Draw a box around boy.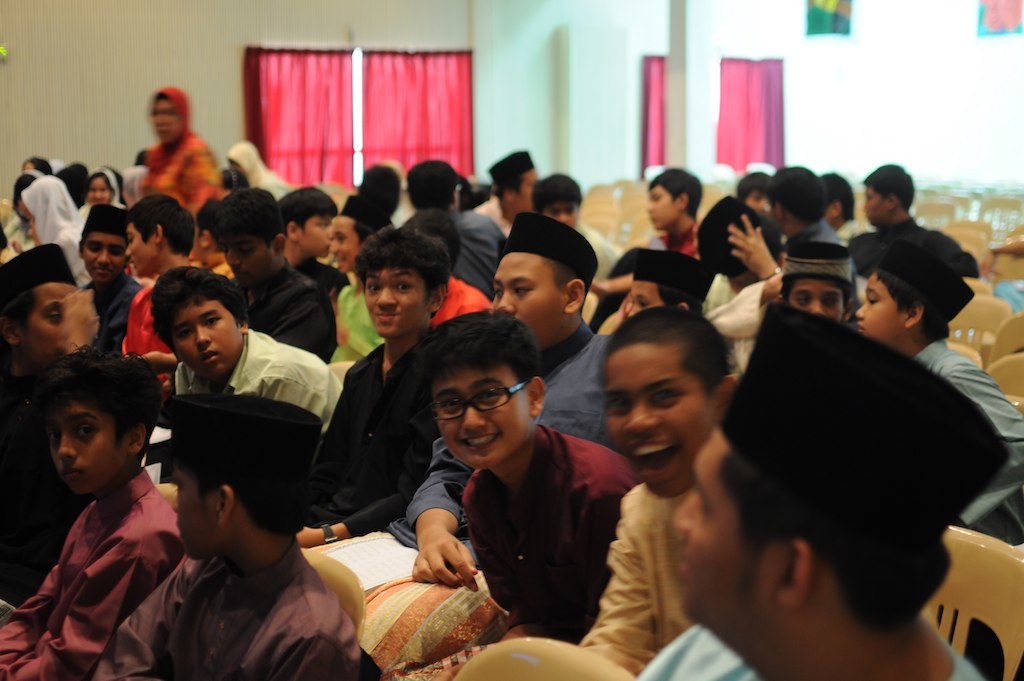
rect(622, 298, 1015, 680).
